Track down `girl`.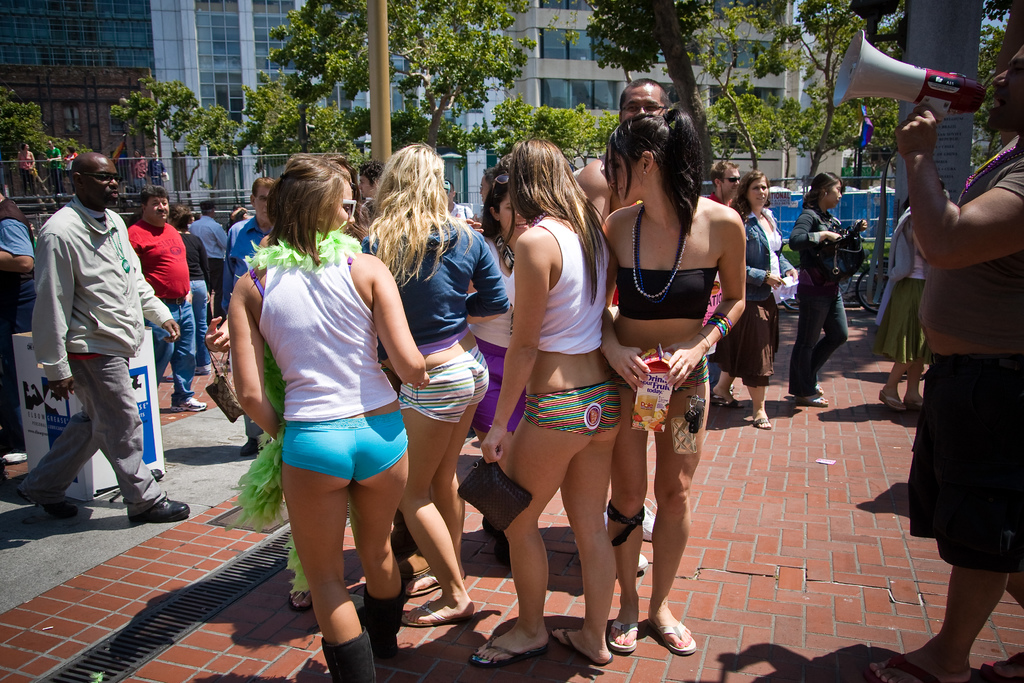
Tracked to rect(228, 152, 431, 682).
